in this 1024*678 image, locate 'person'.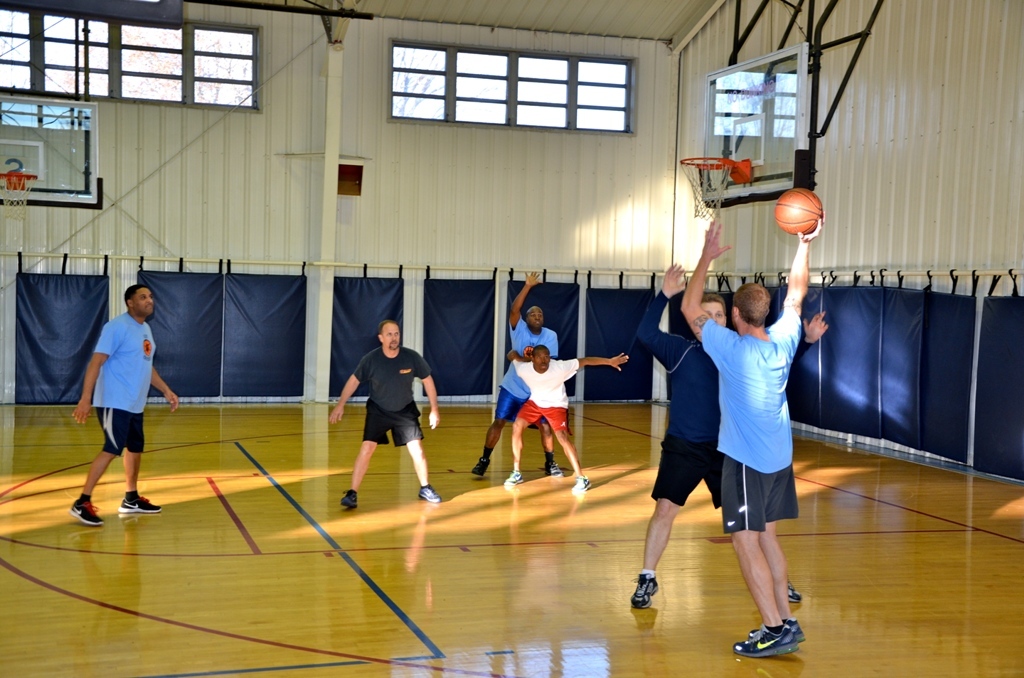
Bounding box: left=505, top=345, right=628, bottom=490.
